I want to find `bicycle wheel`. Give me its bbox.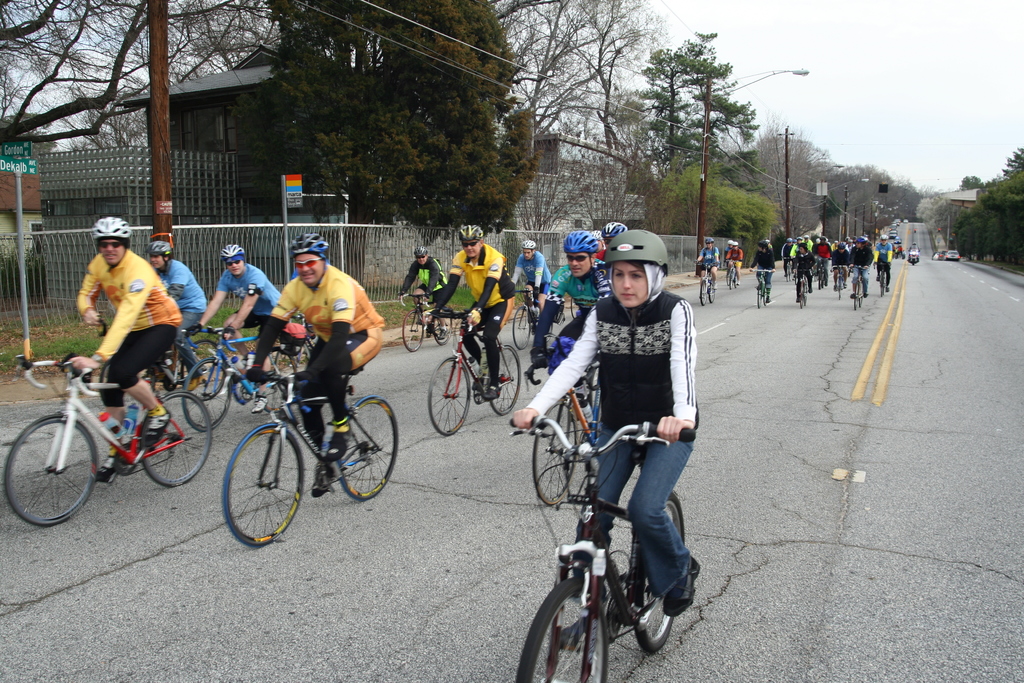
<bbox>509, 306, 532, 350</bbox>.
